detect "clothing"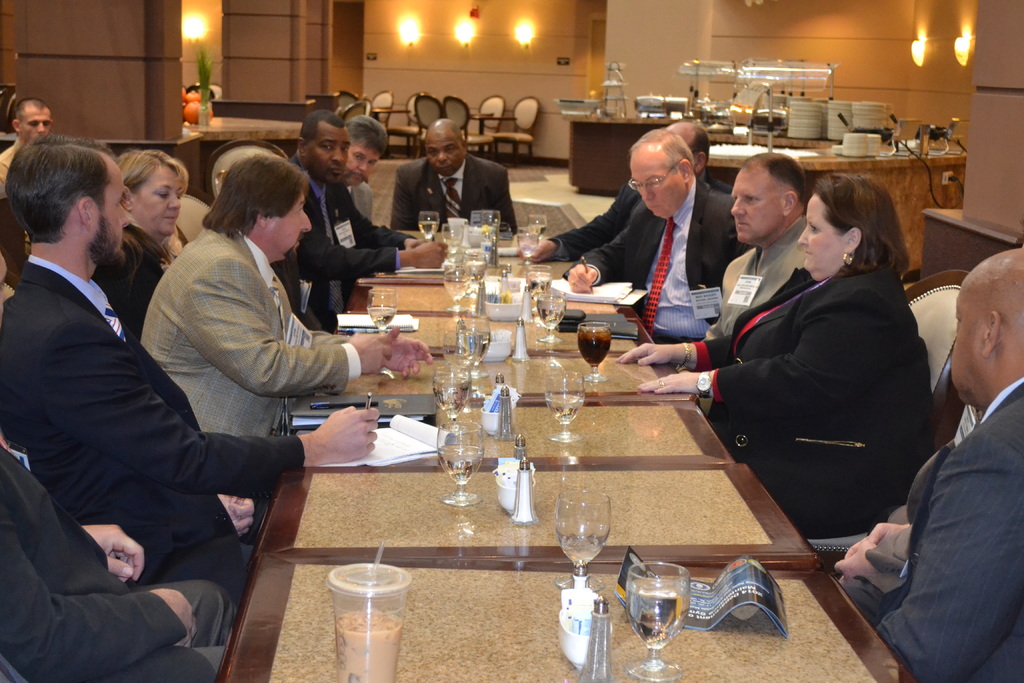
0/441/223/682
